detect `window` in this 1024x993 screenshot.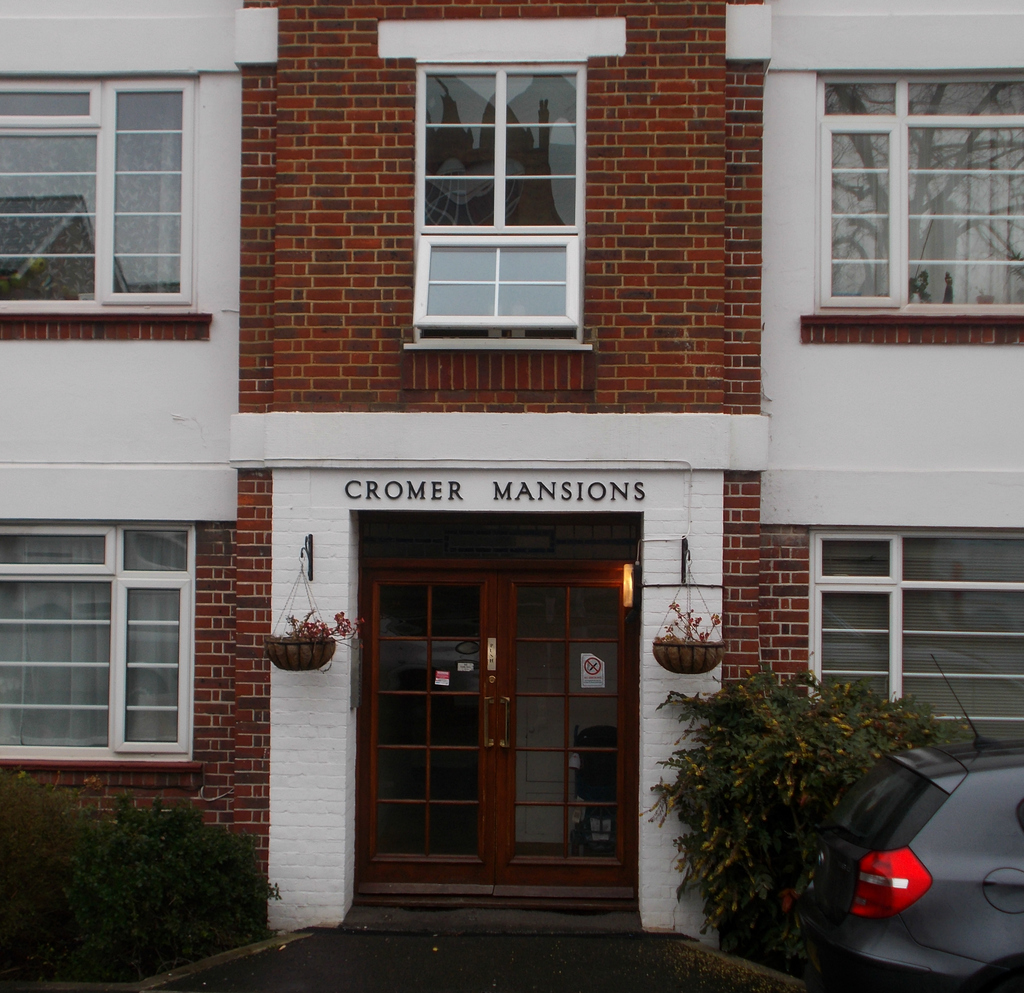
Detection: {"x1": 0, "y1": 78, "x2": 196, "y2": 304}.
